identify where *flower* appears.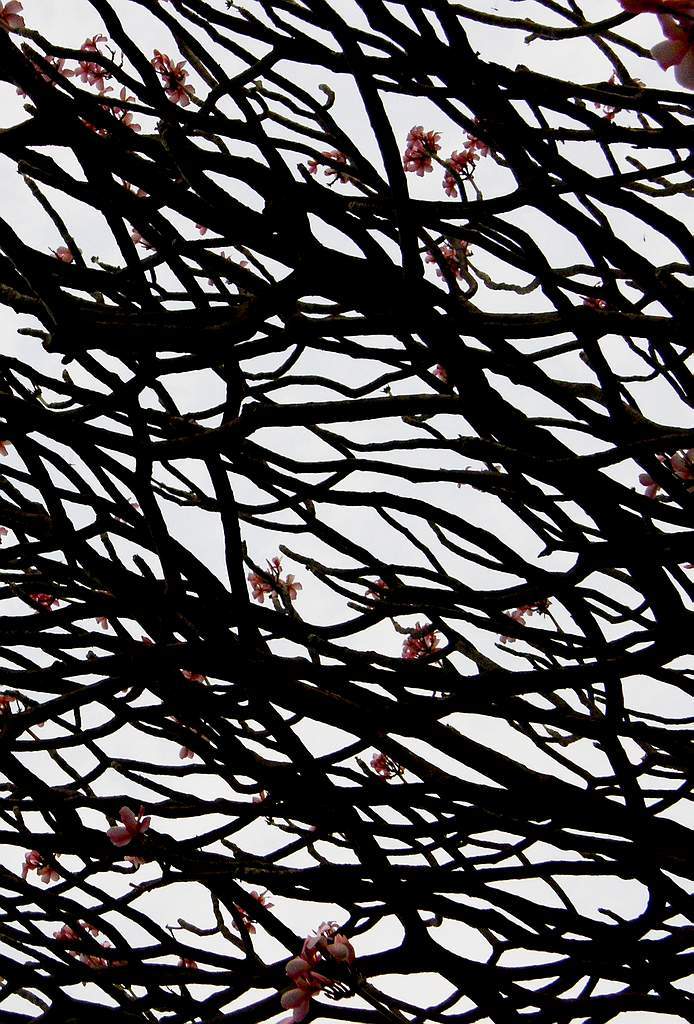
Appears at l=0, t=437, r=11, b=451.
